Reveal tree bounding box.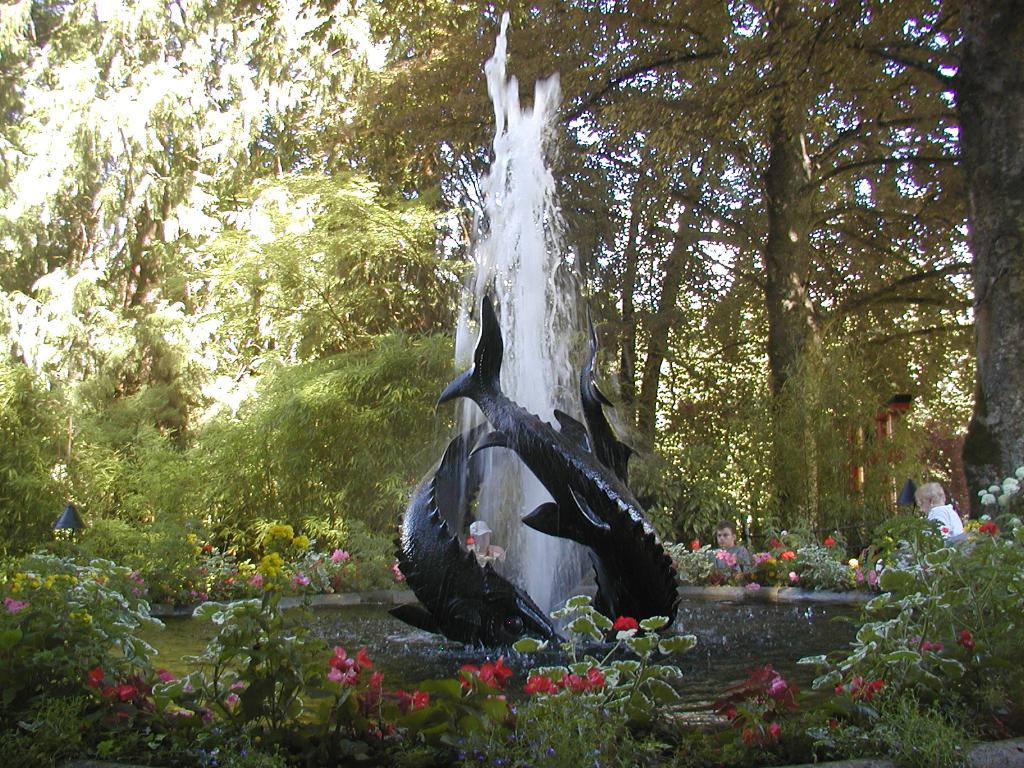
Revealed: 28, 0, 534, 641.
